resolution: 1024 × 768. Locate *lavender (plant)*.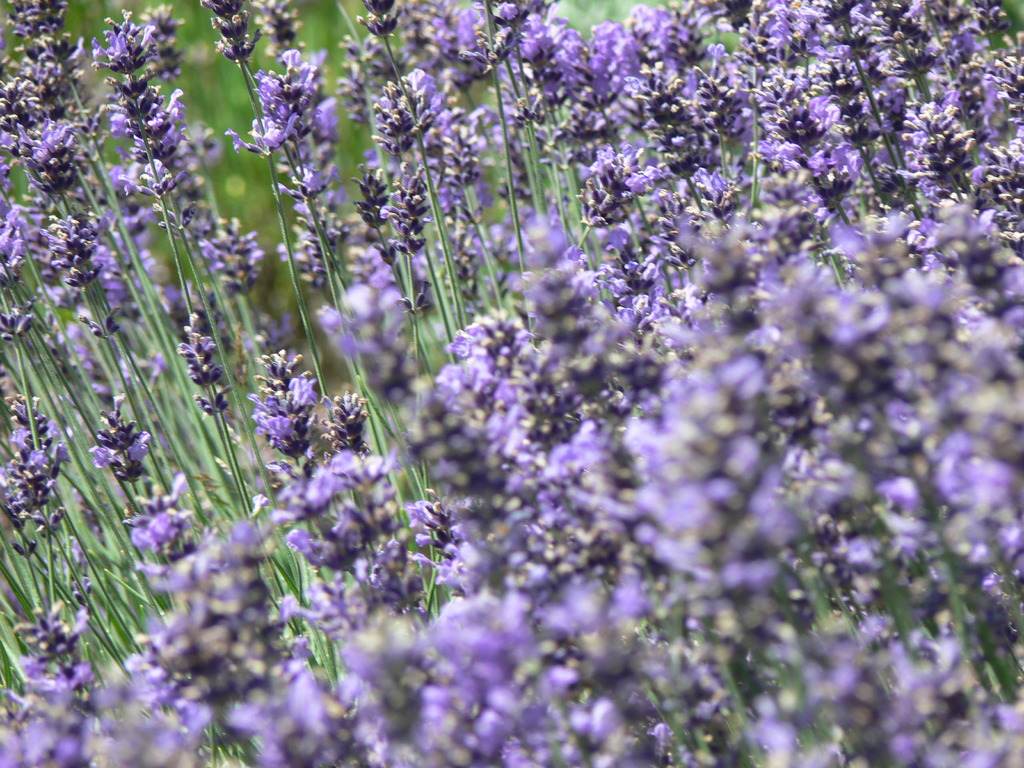
(left=504, top=8, right=595, bottom=227).
